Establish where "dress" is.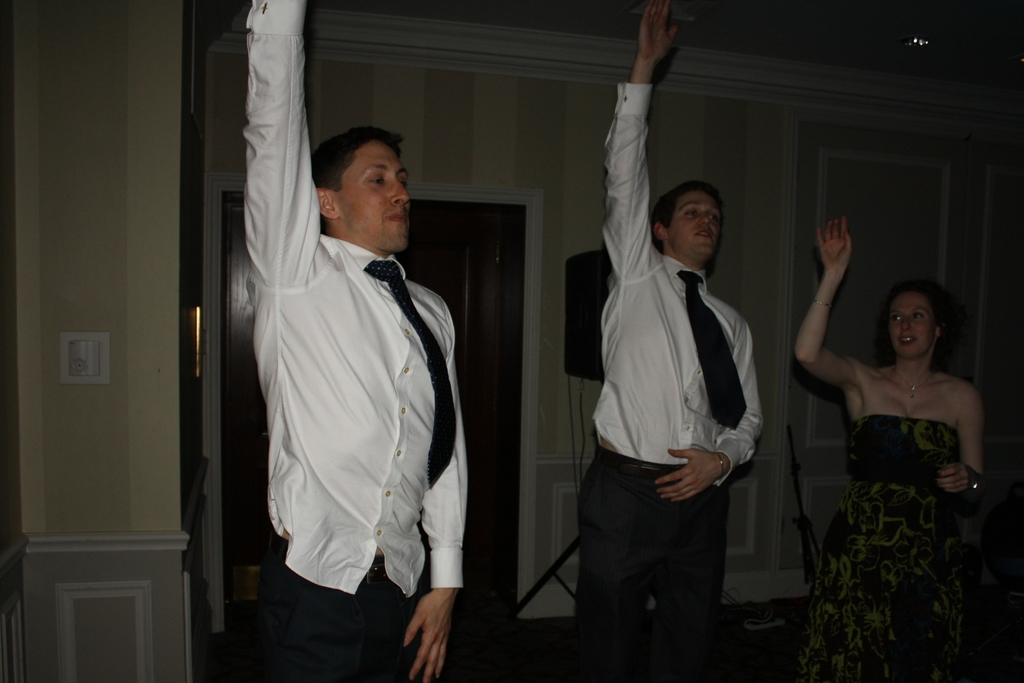
Established at bbox(796, 409, 972, 681).
